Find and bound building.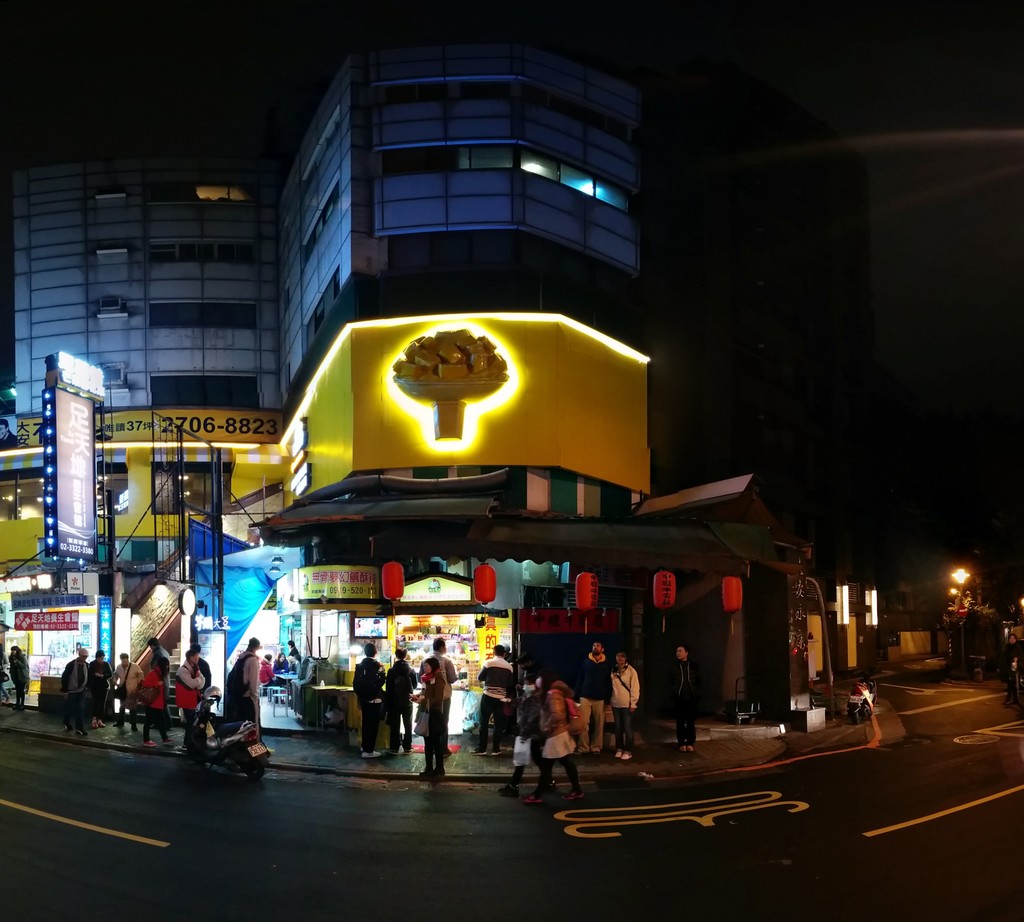
Bound: bbox=[0, 31, 836, 737].
